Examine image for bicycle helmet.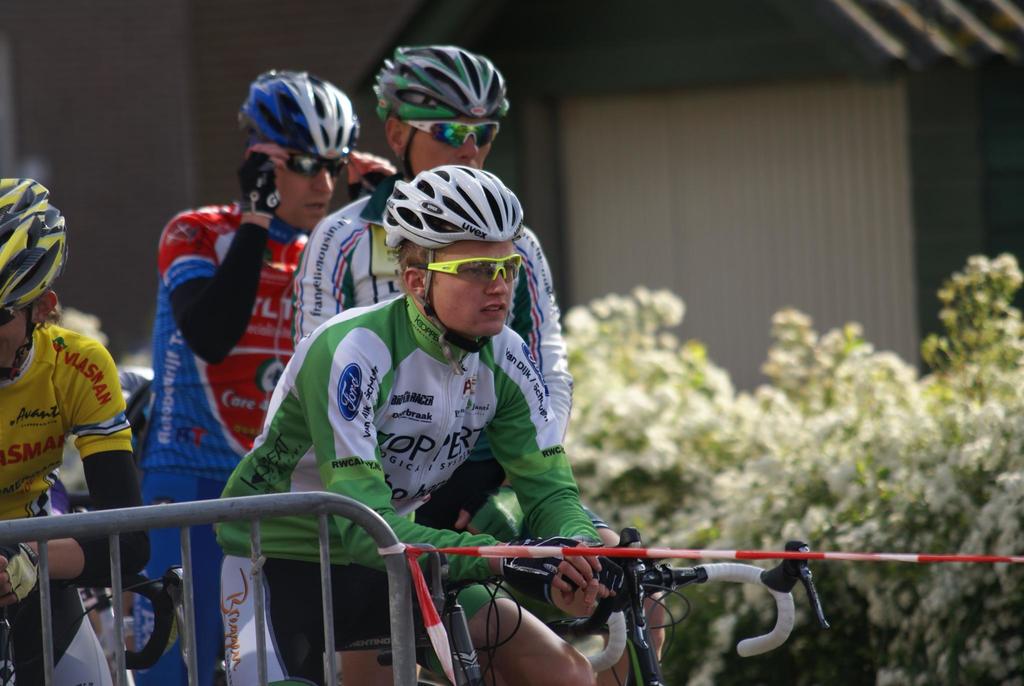
Examination result: l=0, t=176, r=68, b=381.
